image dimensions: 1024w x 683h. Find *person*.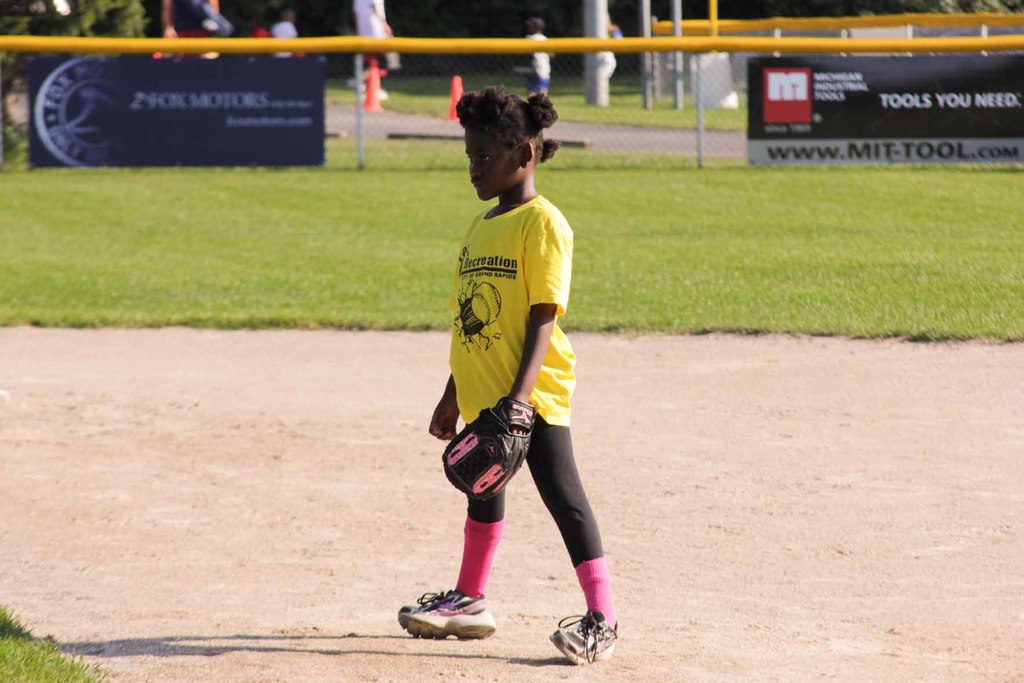
268/4/301/63.
